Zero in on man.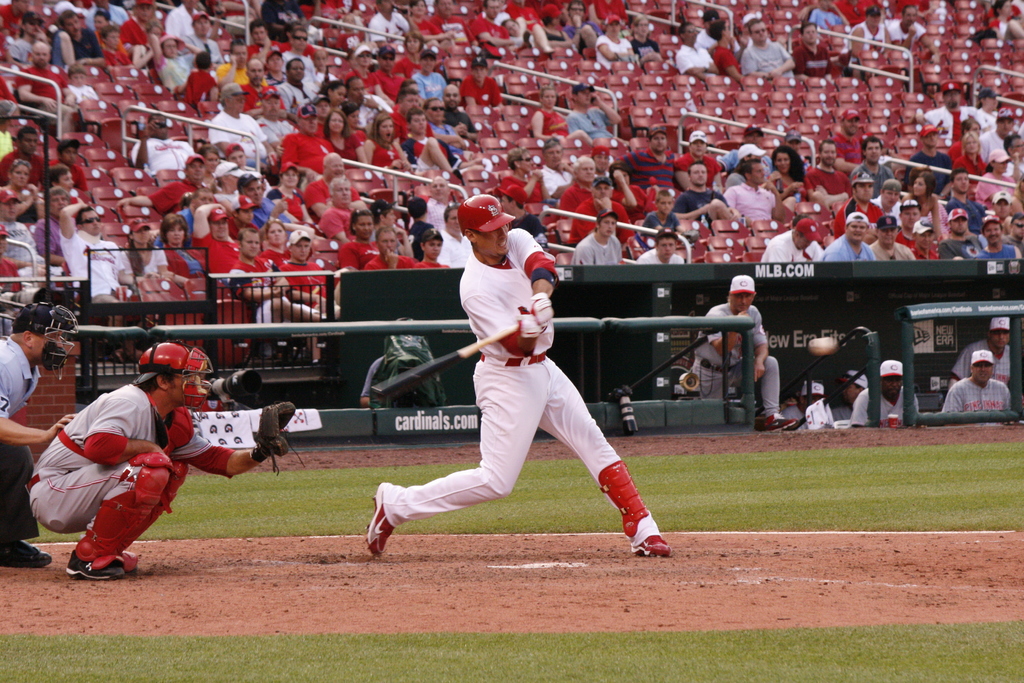
Zeroed in: (232, 172, 298, 234).
